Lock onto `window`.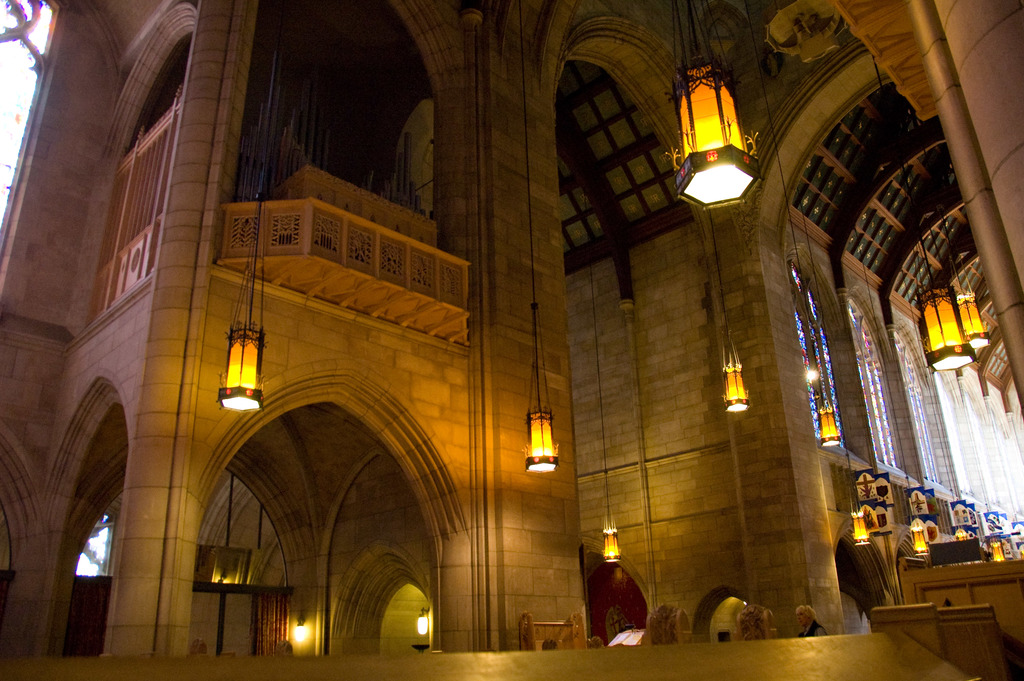
Locked: locate(903, 340, 945, 488).
